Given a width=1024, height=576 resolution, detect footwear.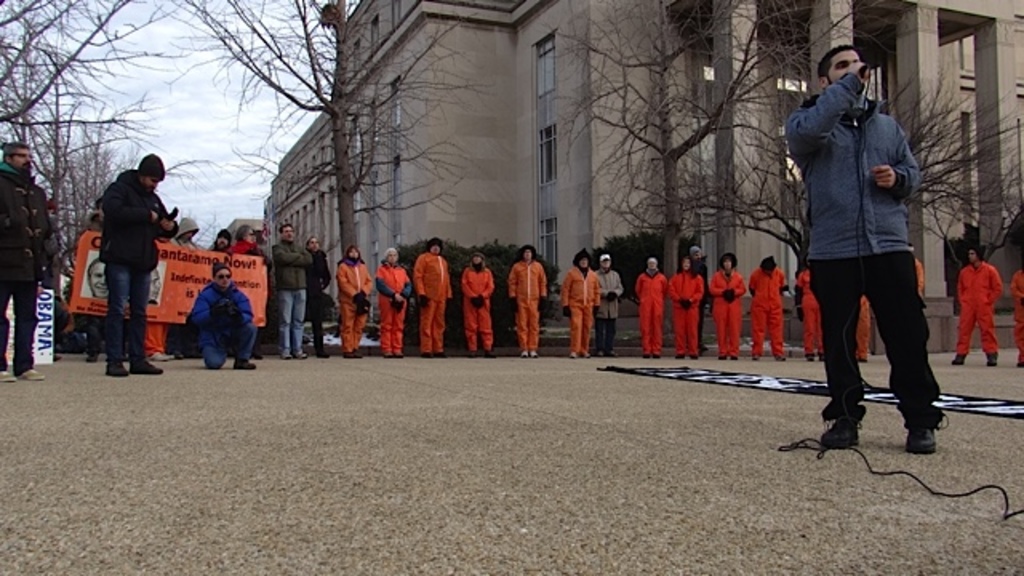
(0, 373, 13, 386).
